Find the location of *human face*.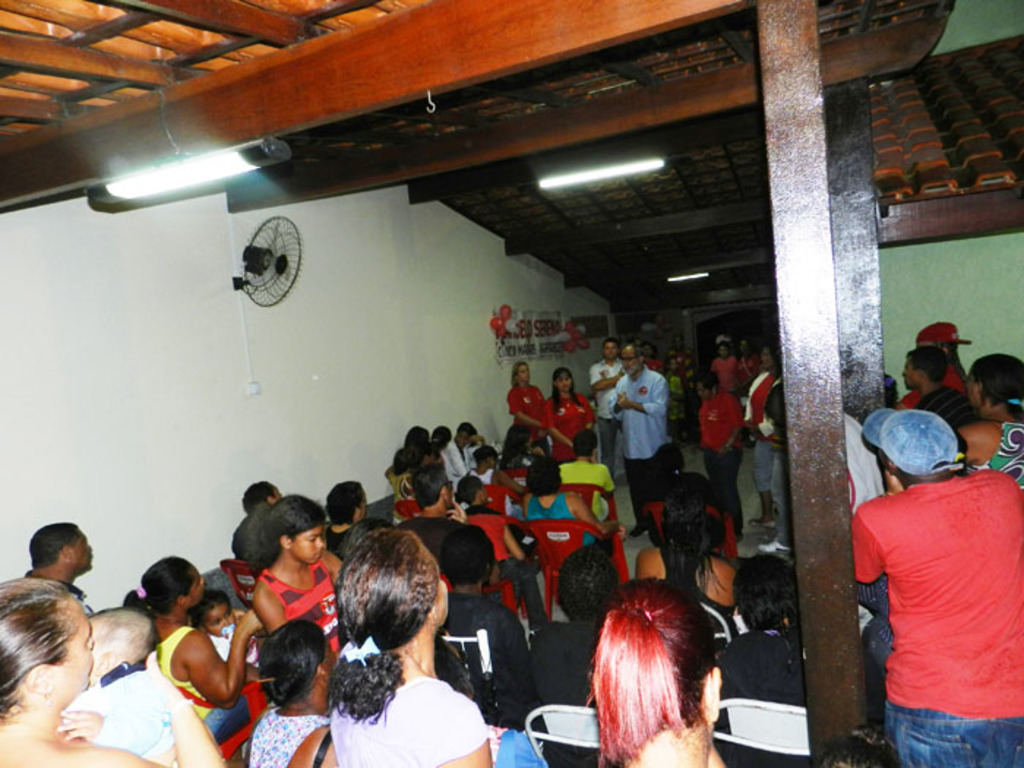
Location: box=[901, 360, 919, 389].
